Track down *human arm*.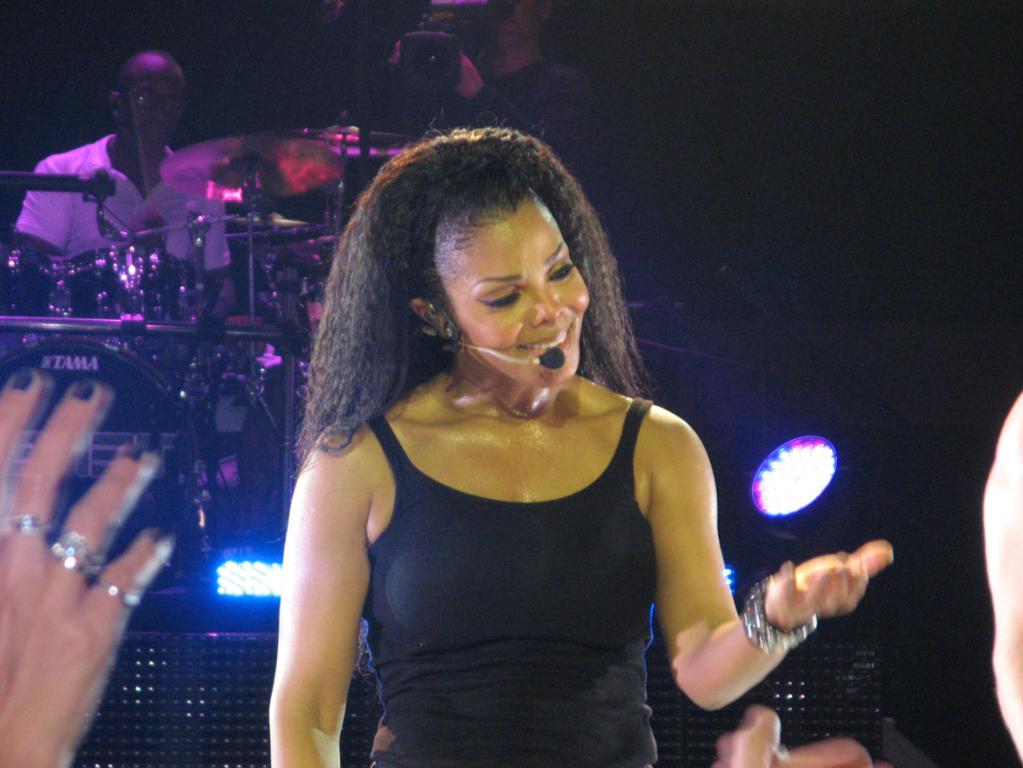
Tracked to {"x1": 648, "y1": 405, "x2": 894, "y2": 714}.
